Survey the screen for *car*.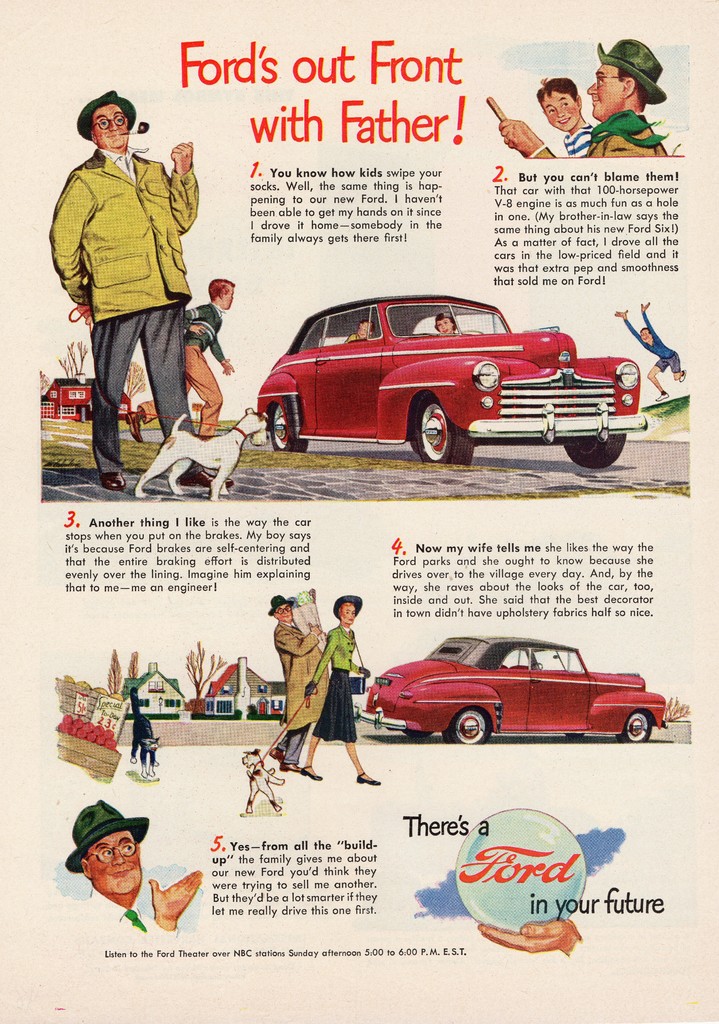
Survey found: [360, 630, 675, 753].
